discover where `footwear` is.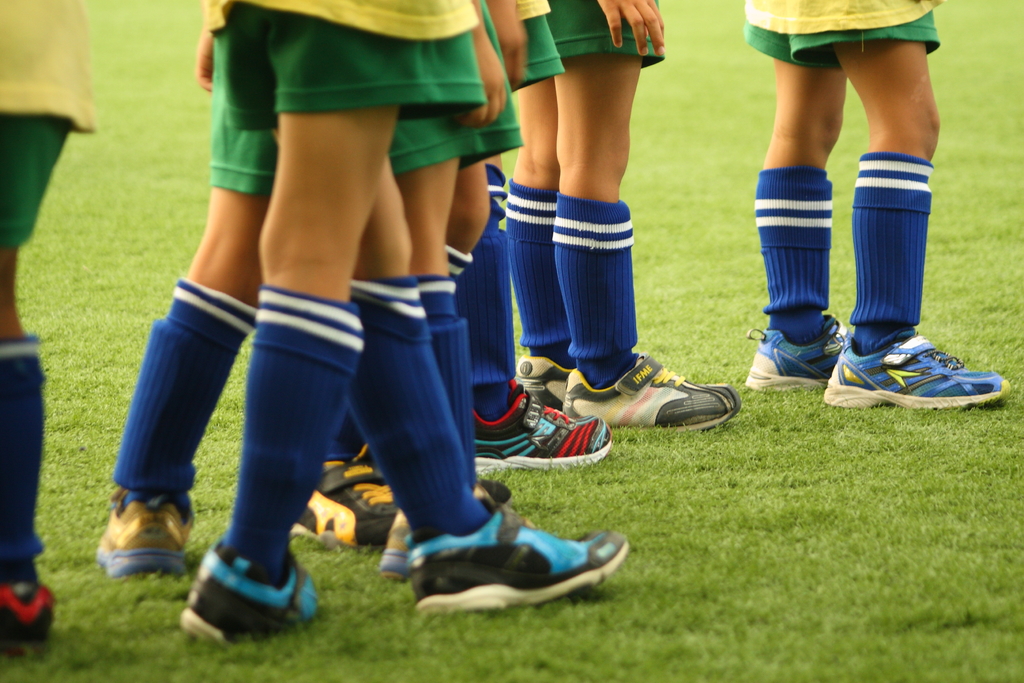
Discovered at 744 323 861 397.
